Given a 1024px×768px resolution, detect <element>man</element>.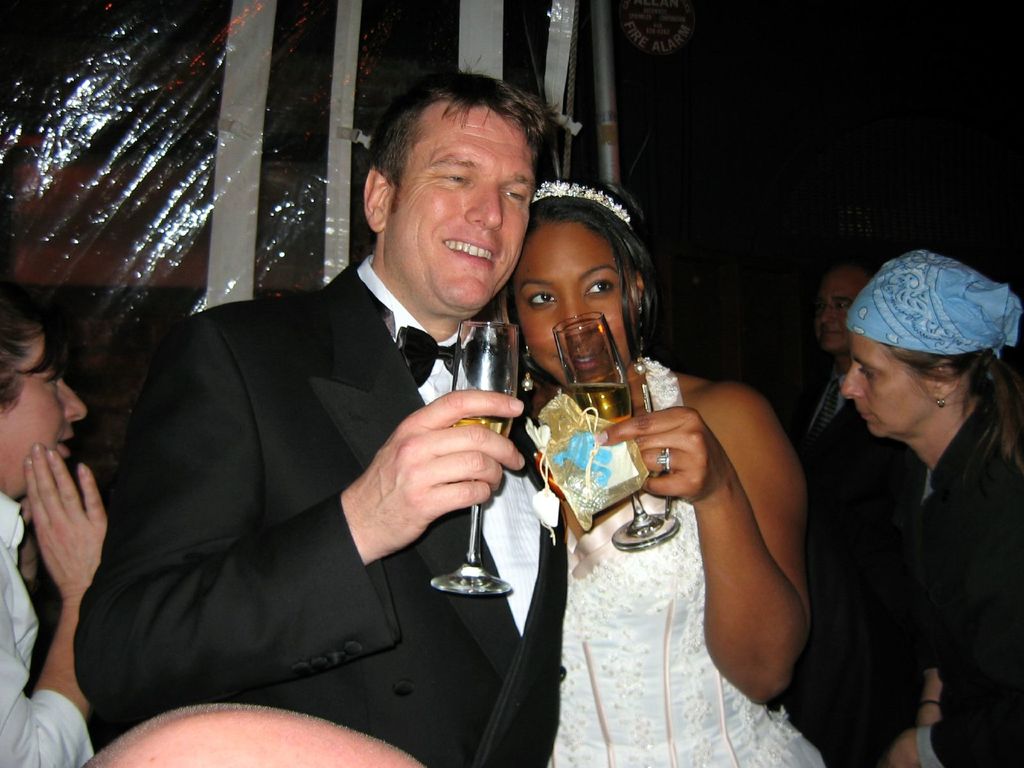
{"left": 81, "top": 699, "right": 428, "bottom": 767}.
